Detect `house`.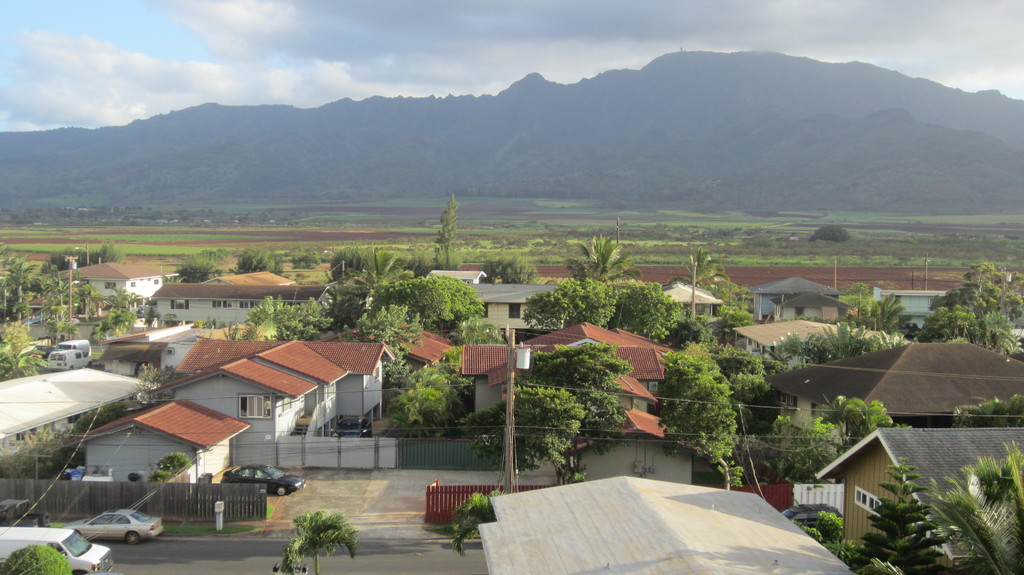
Detected at left=86, top=397, right=235, bottom=501.
